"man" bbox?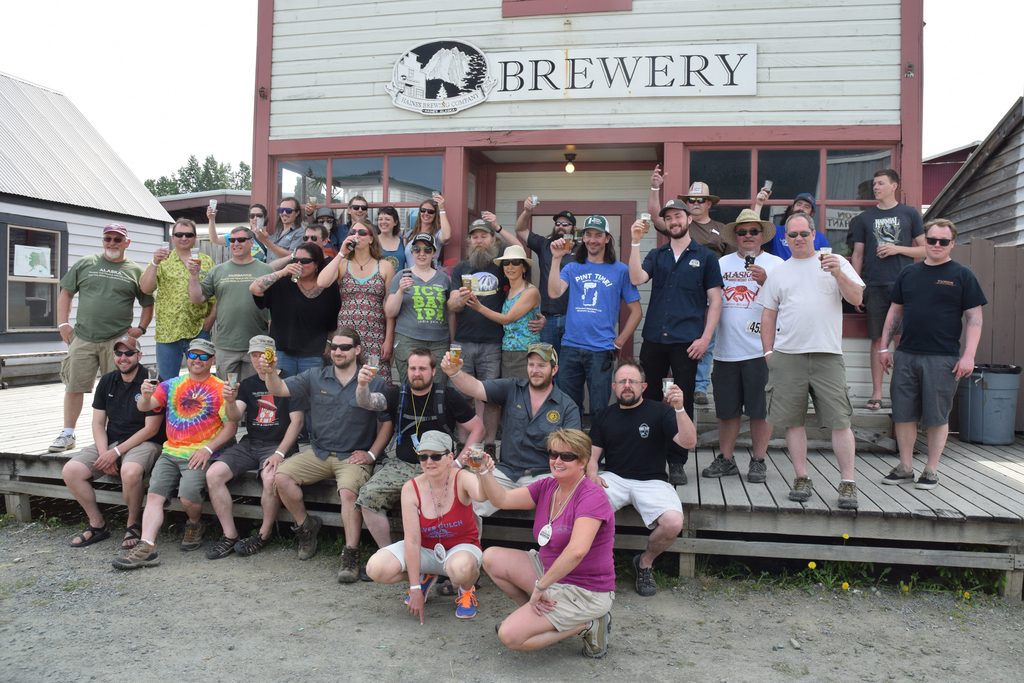
<bbox>646, 163, 731, 410</bbox>
